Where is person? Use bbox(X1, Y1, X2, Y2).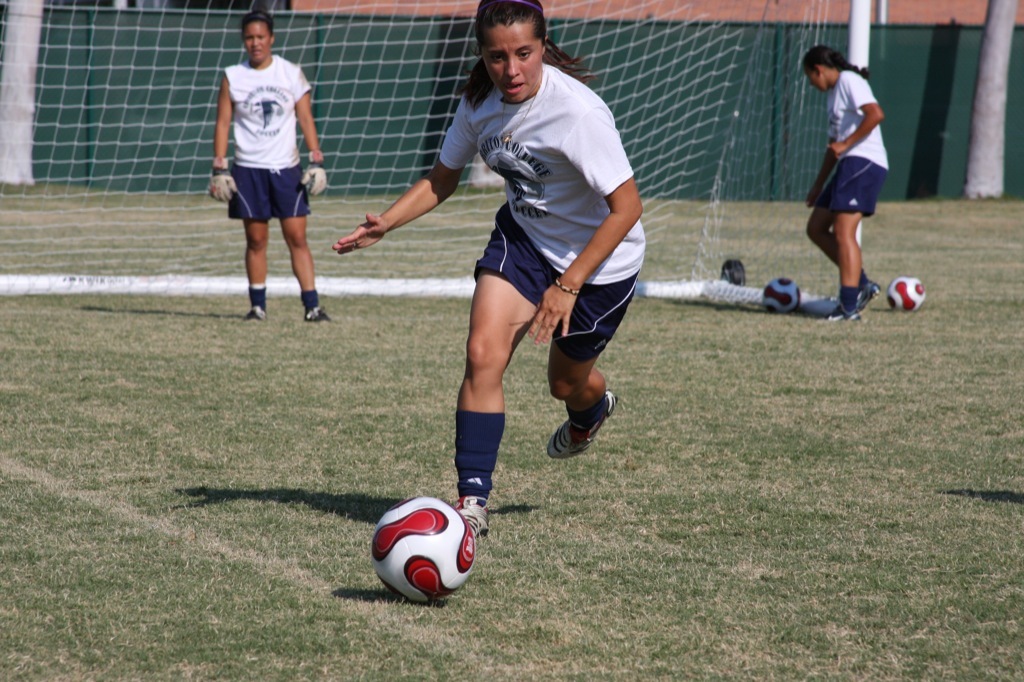
bbox(791, 55, 895, 321).
